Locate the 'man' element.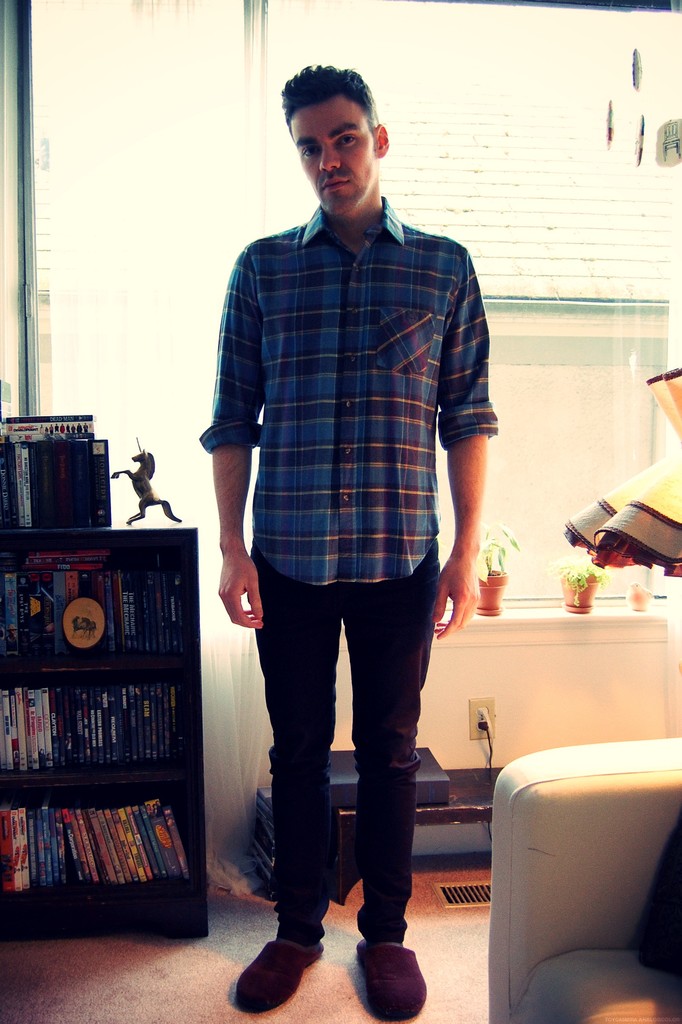
Element bbox: {"left": 185, "top": 88, "right": 504, "bottom": 965}.
